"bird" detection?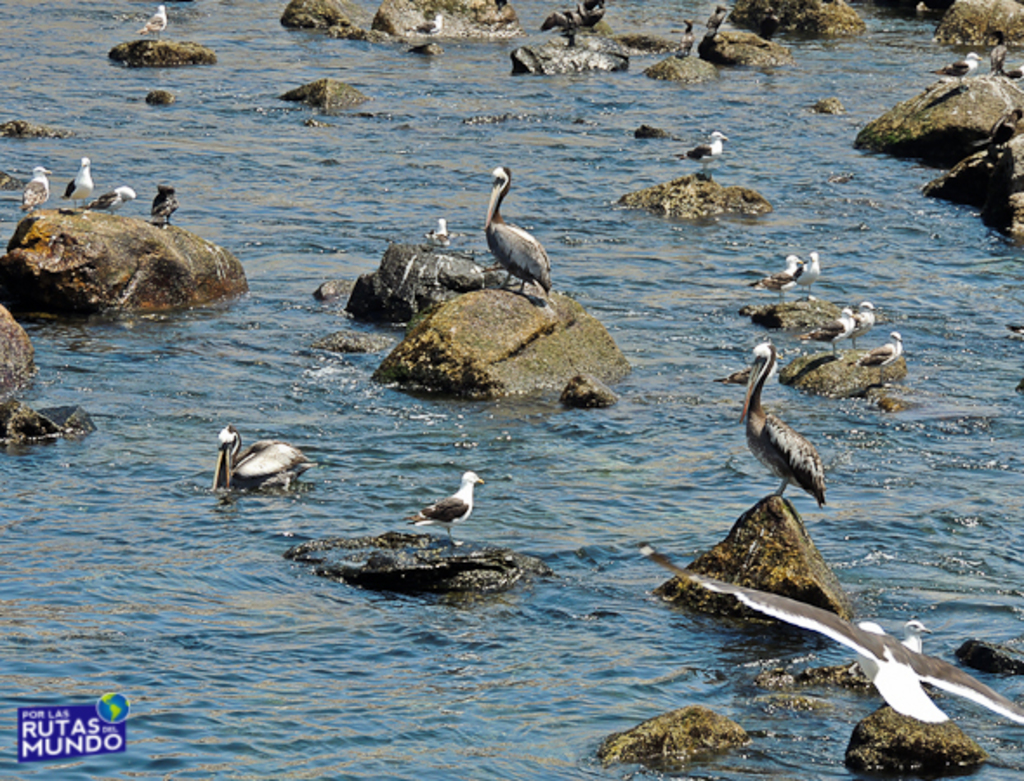
x1=141, y1=182, x2=193, y2=227
